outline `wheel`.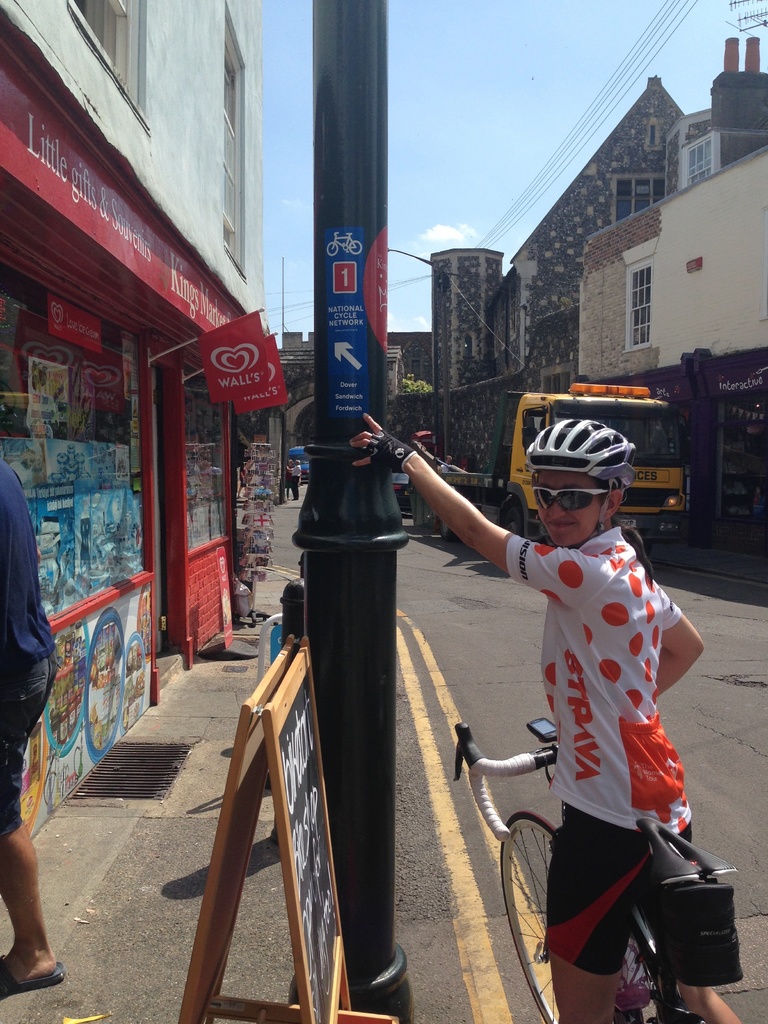
Outline: 444 522 461 543.
